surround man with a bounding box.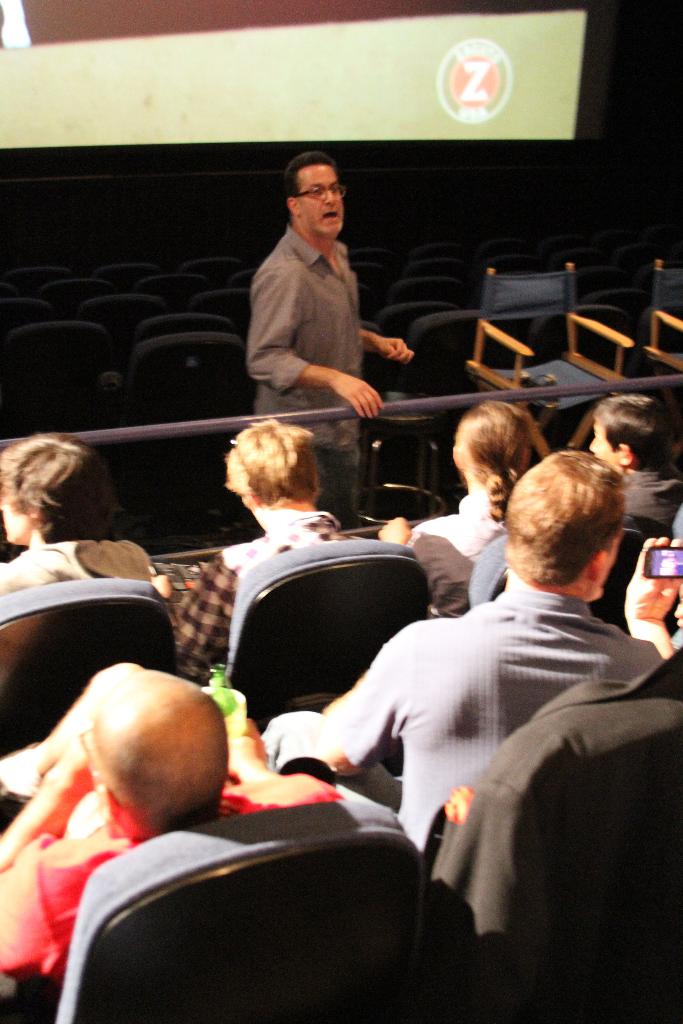
bbox(232, 152, 413, 447).
